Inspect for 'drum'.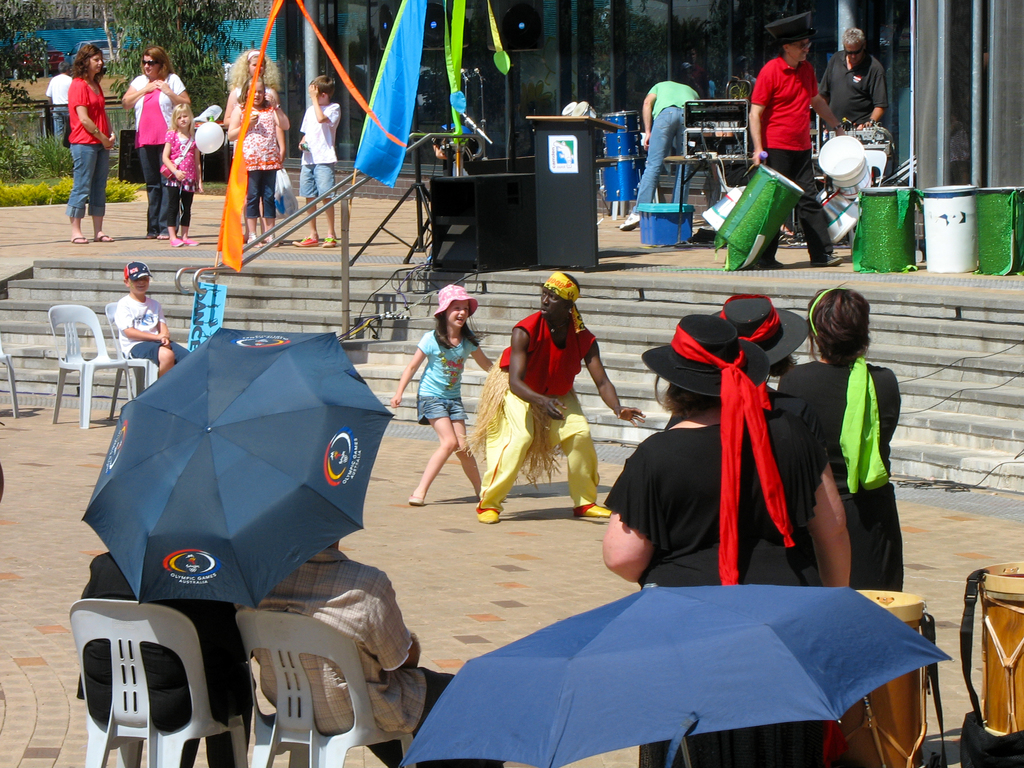
Inspection: BBox(719, 165, 806, 260).
